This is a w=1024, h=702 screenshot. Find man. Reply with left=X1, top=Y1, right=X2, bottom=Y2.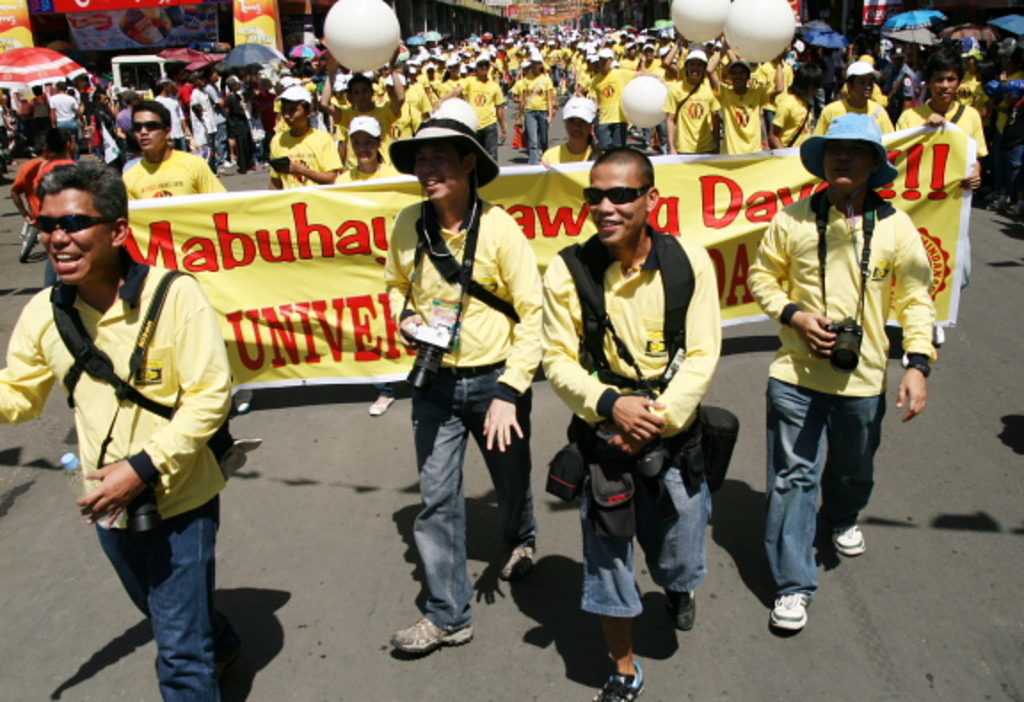
left=706, top=27, right=789, bottom=153.
